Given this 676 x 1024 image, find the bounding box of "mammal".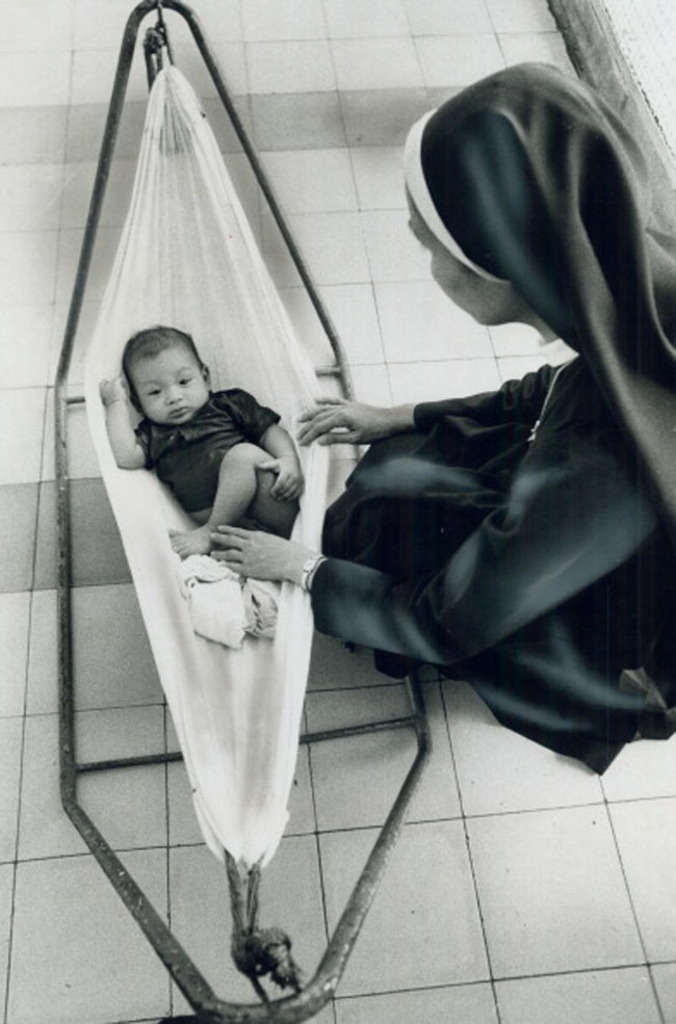
pyautogui.locateOnScreen(207, 54, 675, 779).
